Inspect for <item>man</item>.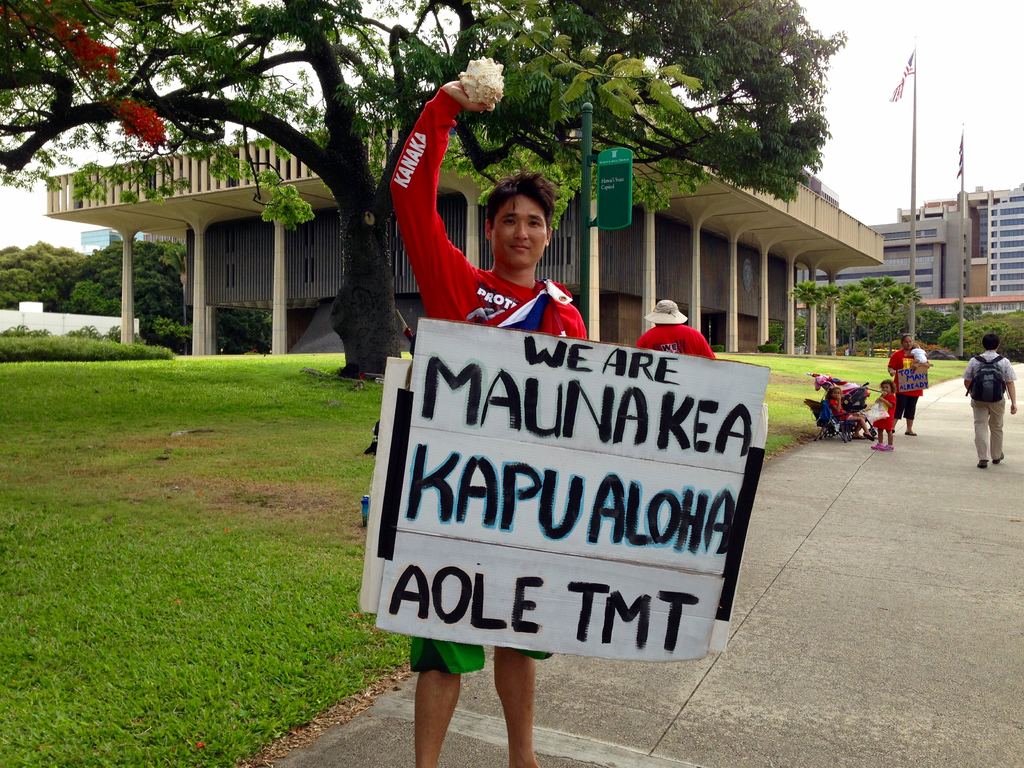
Inspection: [387, 82, 587, 767].
